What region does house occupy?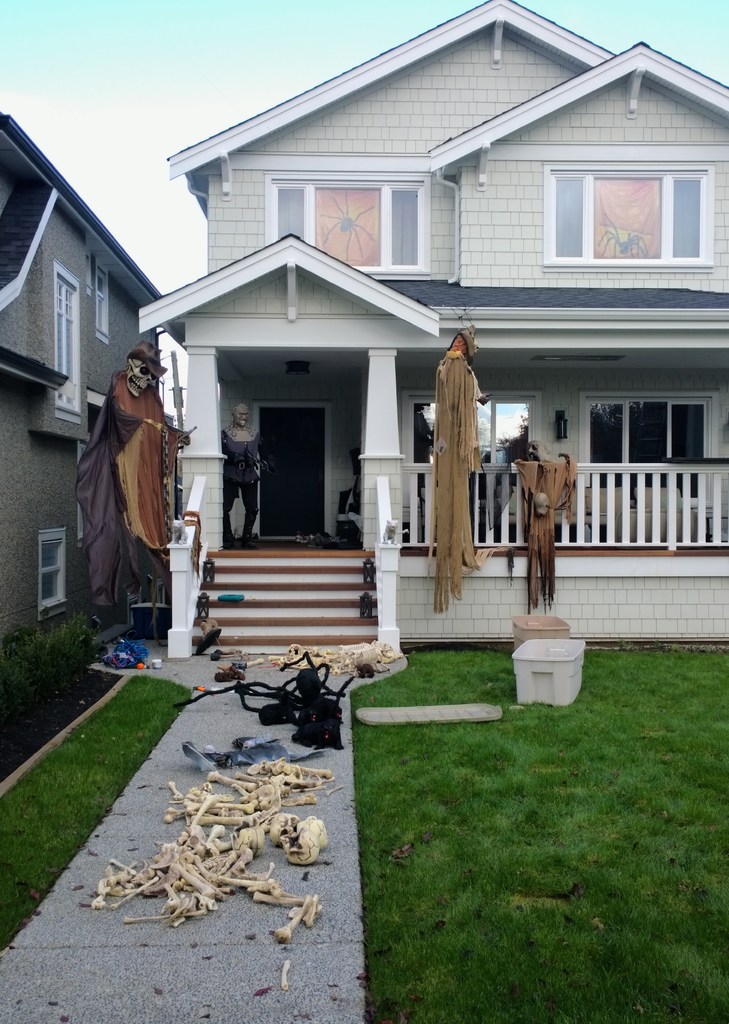
133 0 677 723.
